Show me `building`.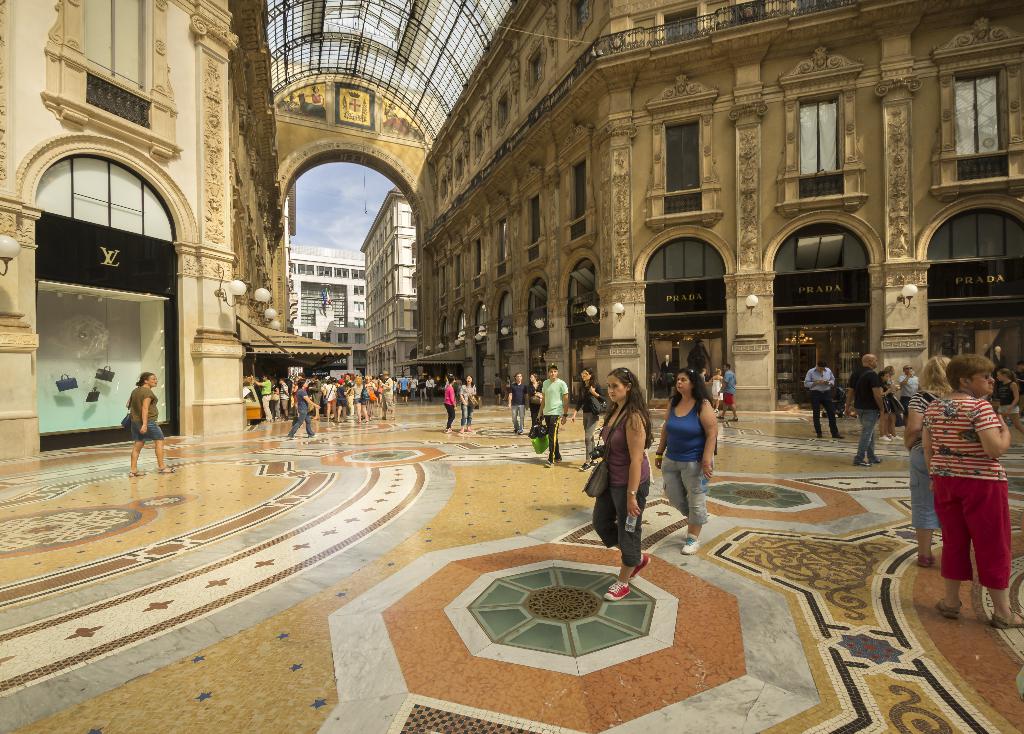
`building` is here: [0,0,1023,733].
